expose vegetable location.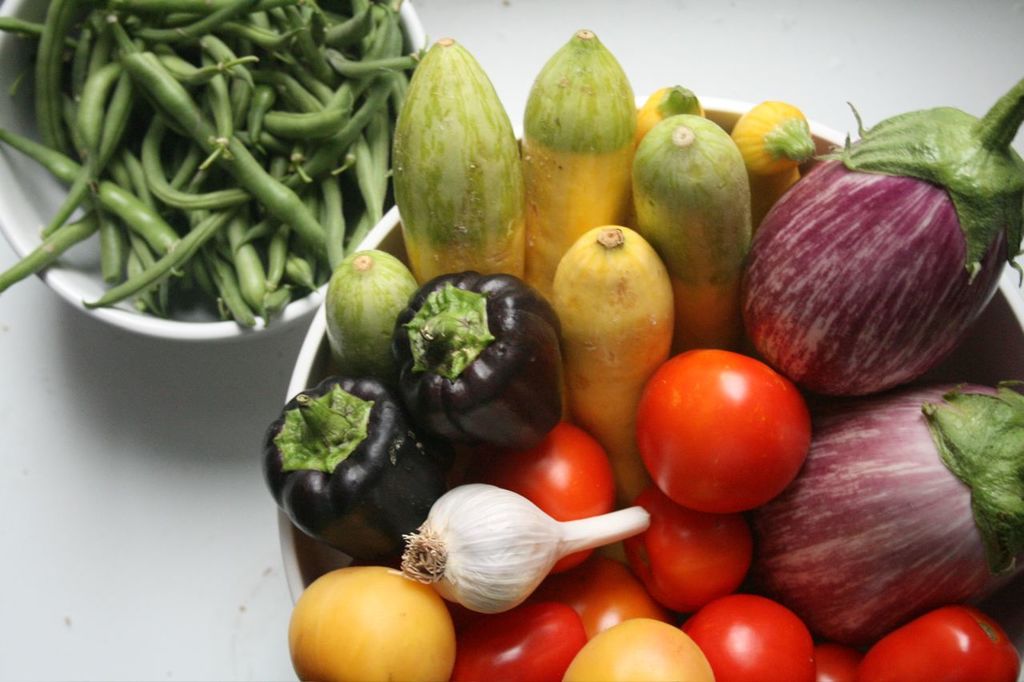
Exposed at 564:618:712:681.
